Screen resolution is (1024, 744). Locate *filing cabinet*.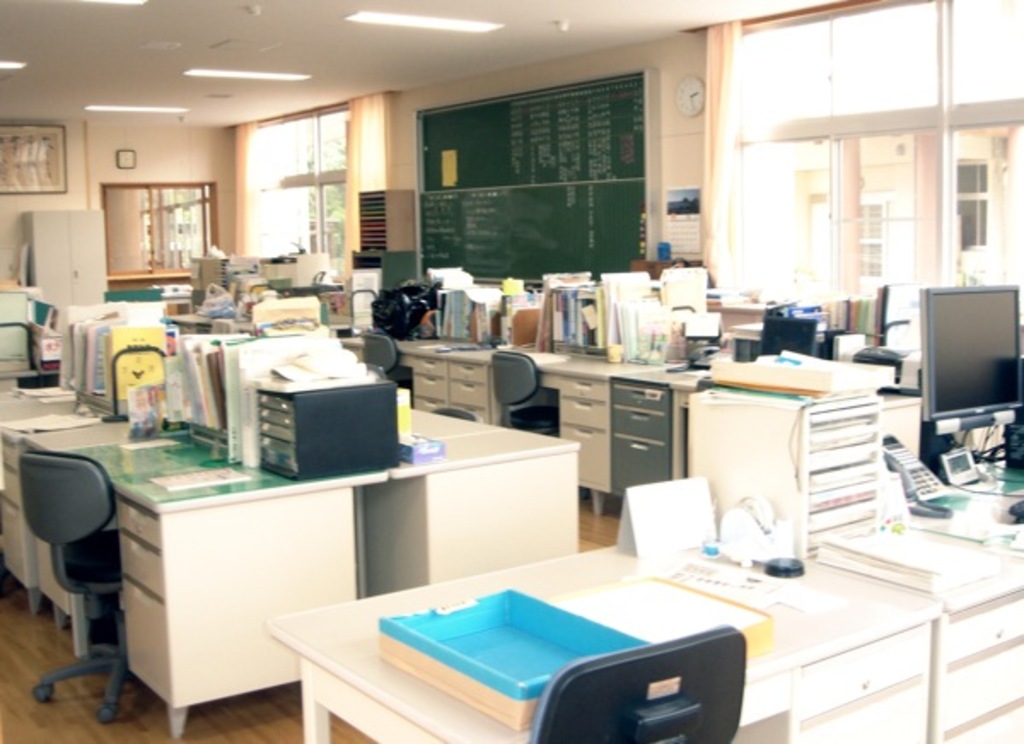
x1=783 y1=619 x2=937 y2=742.
